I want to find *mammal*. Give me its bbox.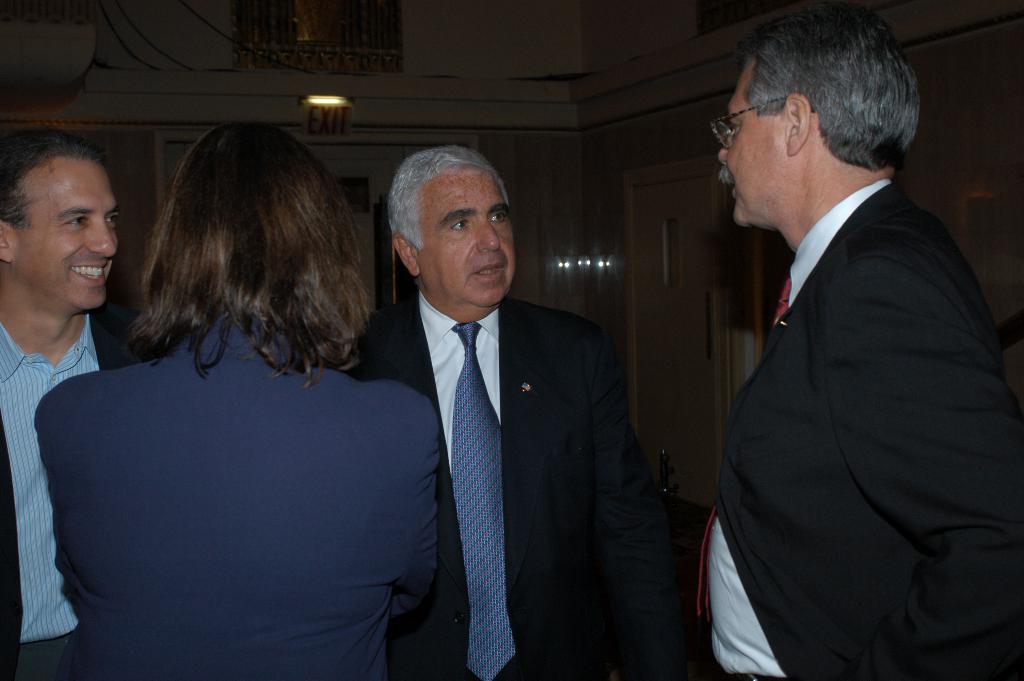
l=35, t=121, r=439, b=680.
